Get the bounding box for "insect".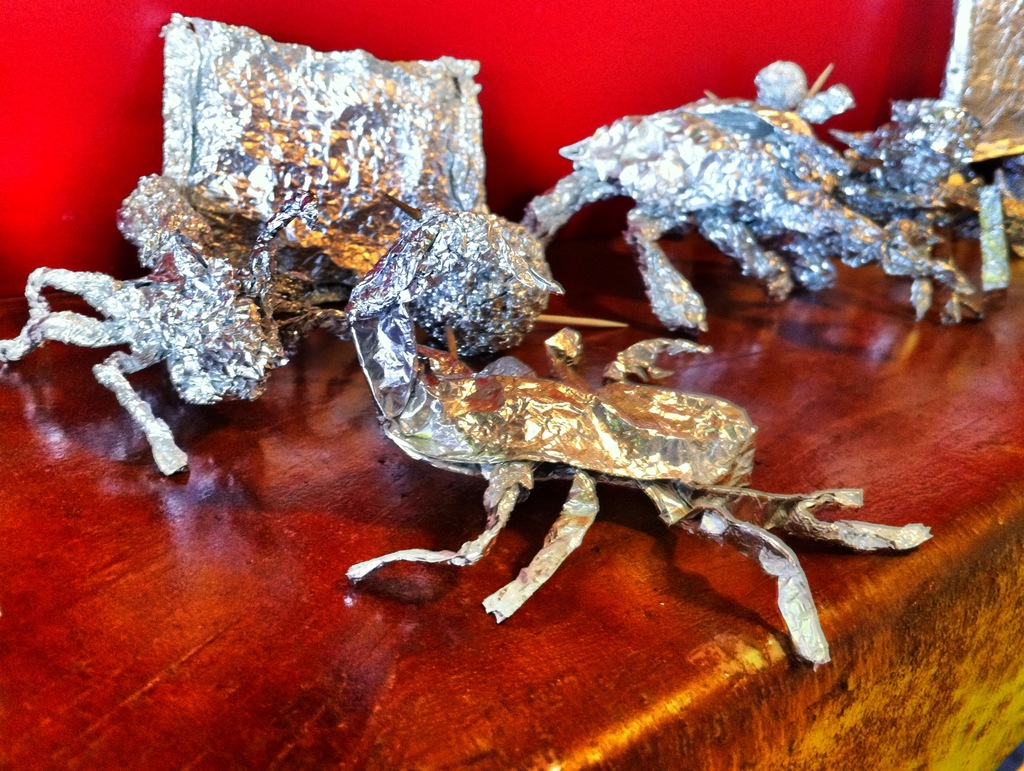
locate(345, 187, 935, 671).
